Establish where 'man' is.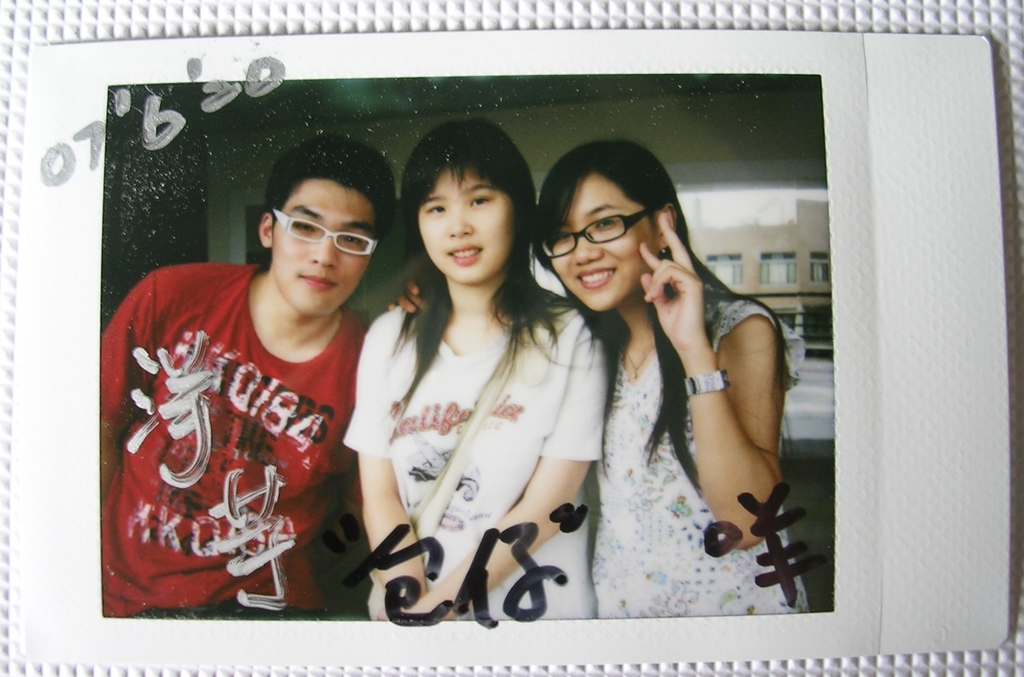
Established at <region>100, 158, 412, 630</region>.
